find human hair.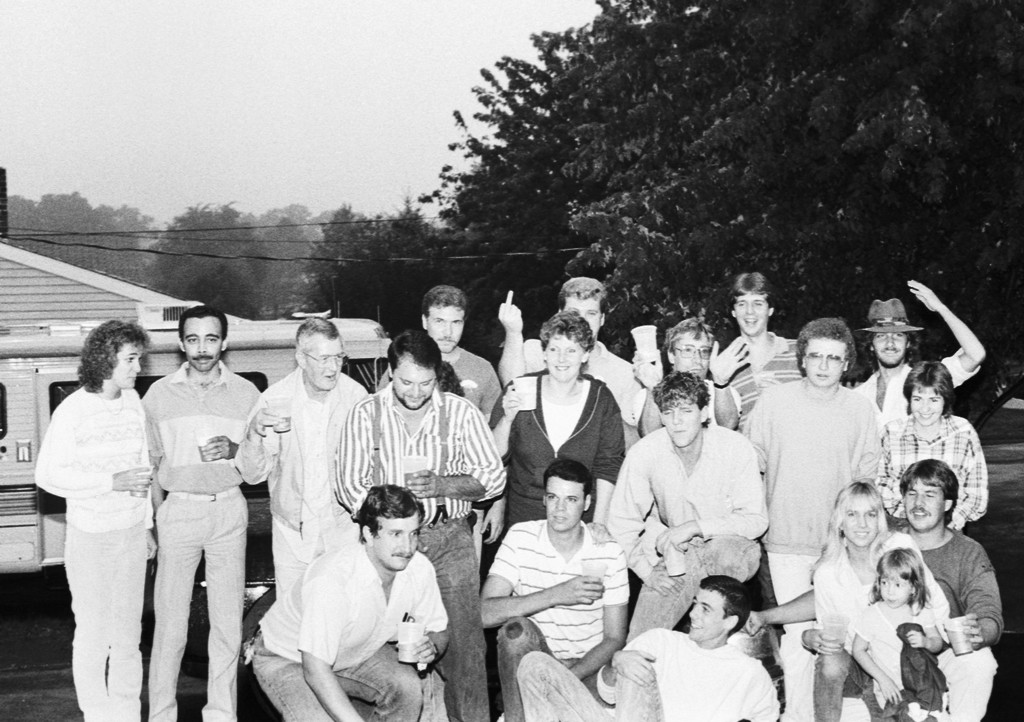
(left=165, top=307, right=231, bottom=363).
